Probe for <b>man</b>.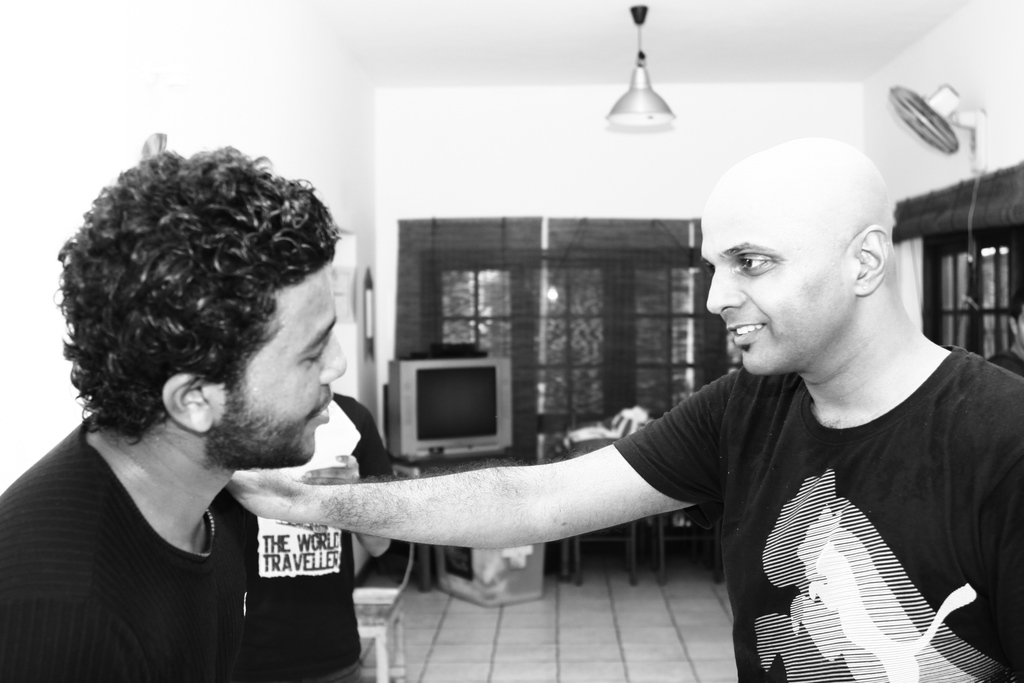
Probe result: 210,384,383,677.
